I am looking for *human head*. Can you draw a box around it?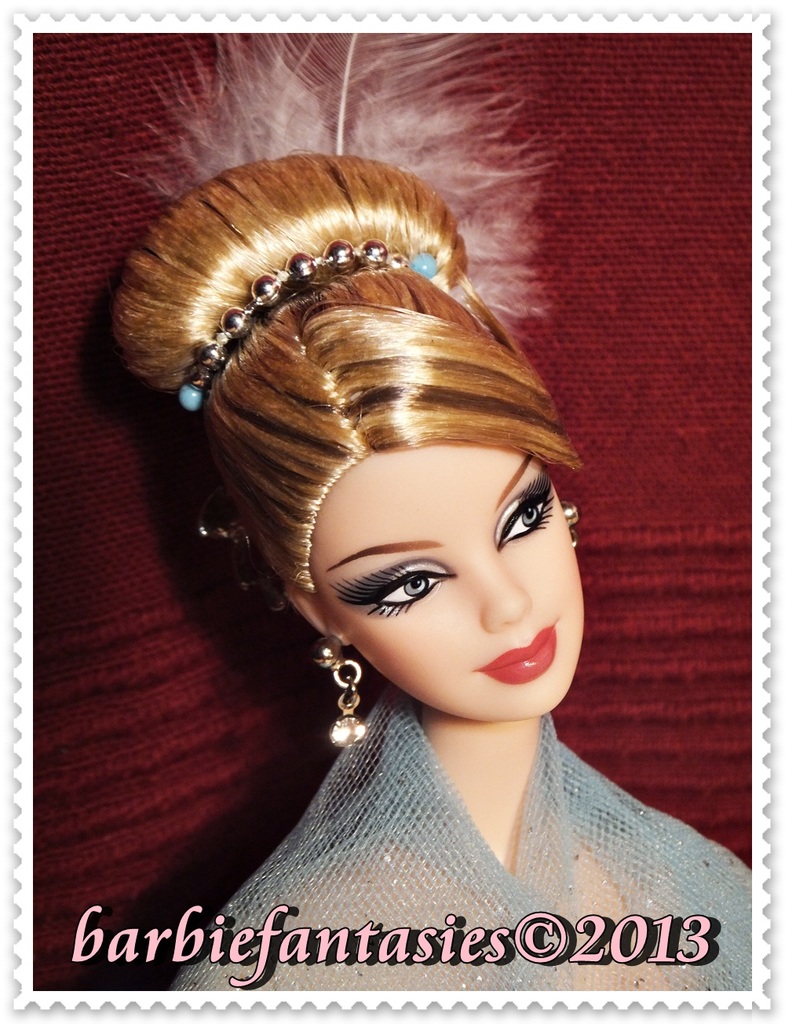
Sure, the bounding box is <box>109,152,582,712</box>.
